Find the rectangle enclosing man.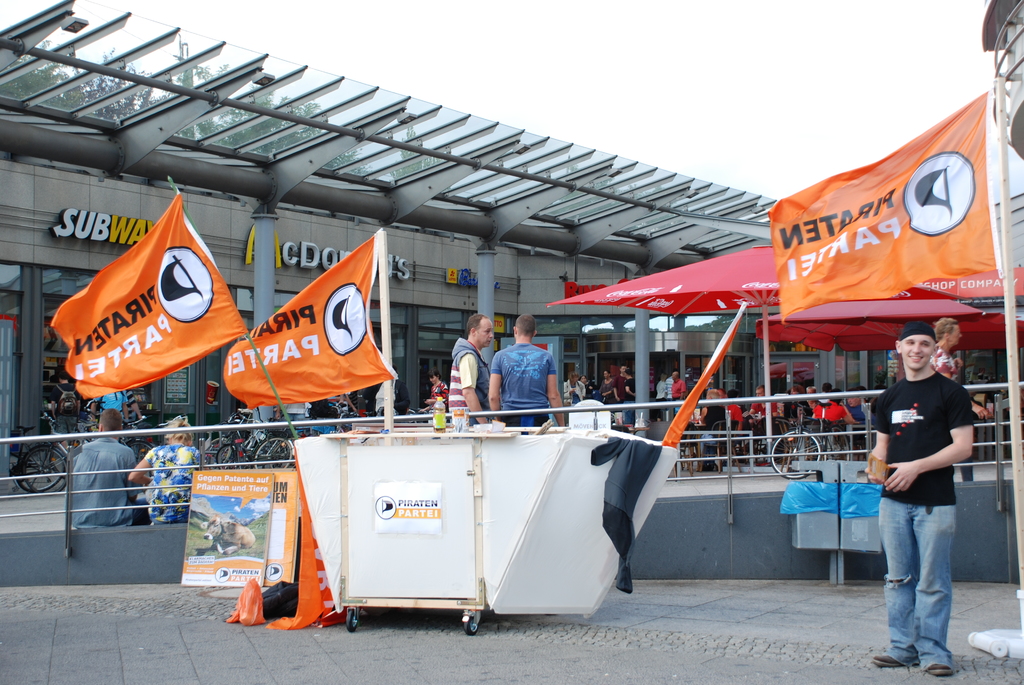
pyautogui.locateOnScreen(727, 388, 744, 441).
